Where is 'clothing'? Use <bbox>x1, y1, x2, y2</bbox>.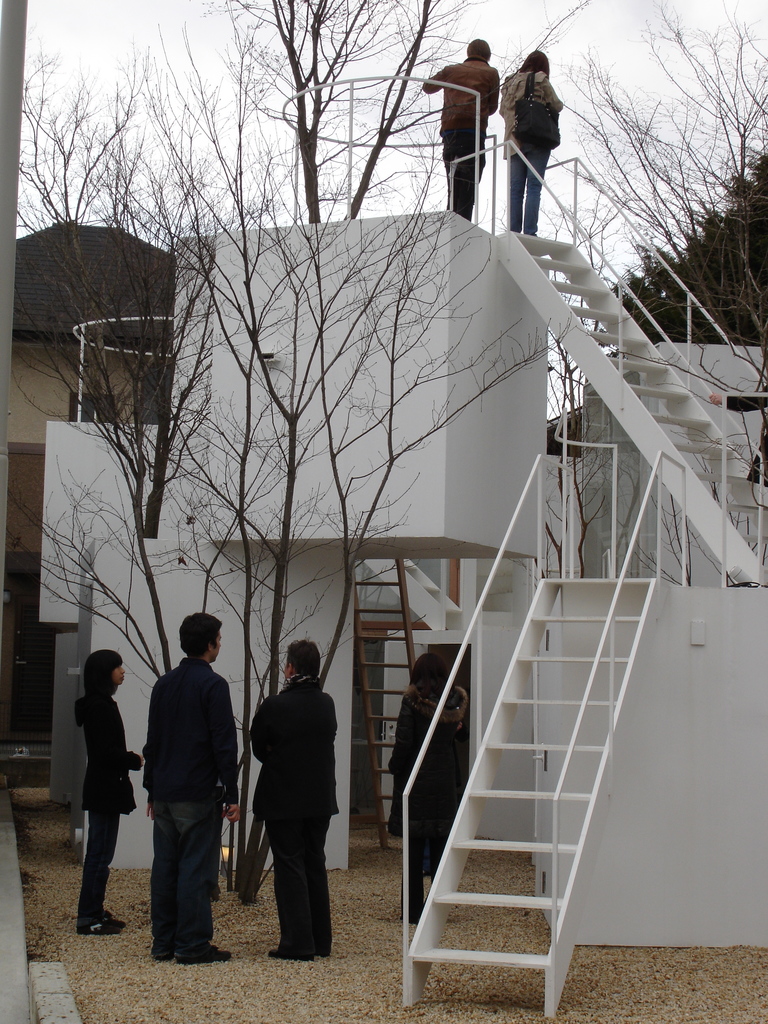
<bbox>69, 692, 132, 929</bbox>.
